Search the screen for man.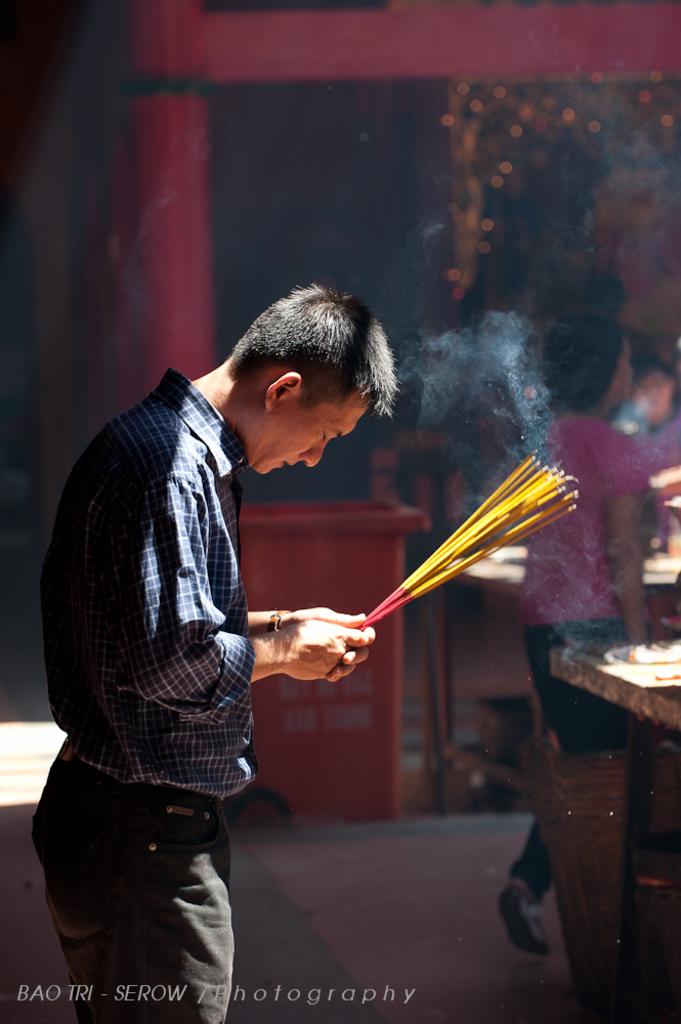
Found at 40/256/398/964.
